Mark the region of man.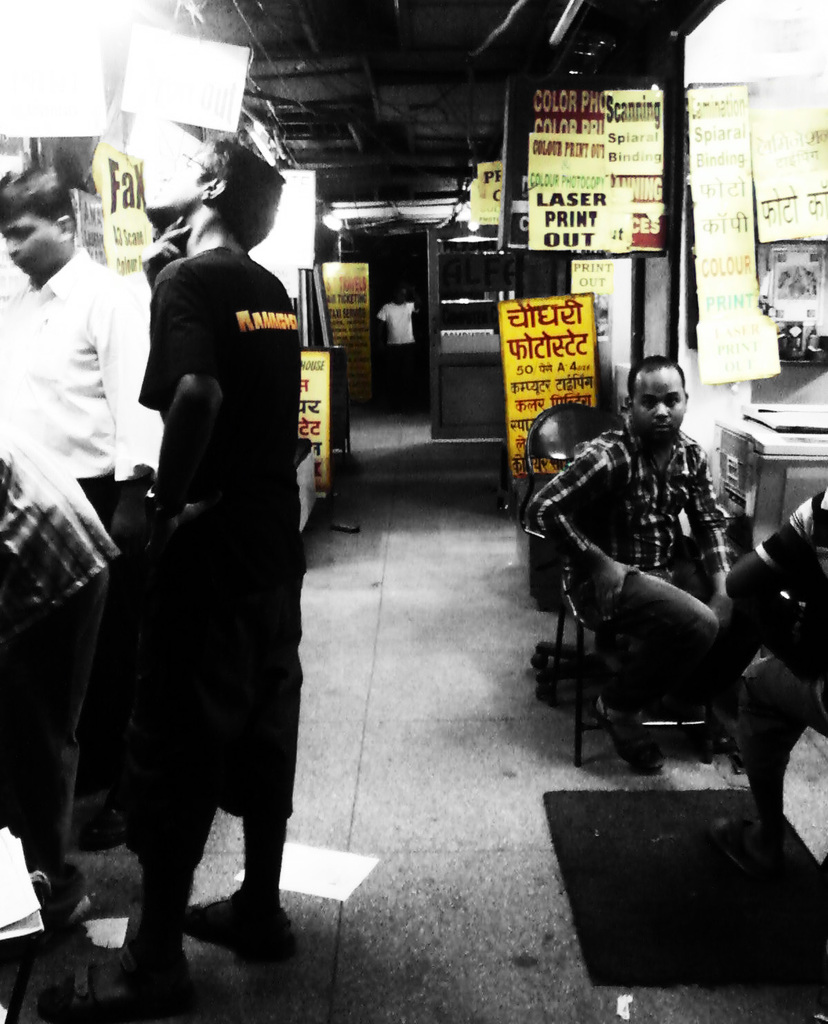
Region: region(0, 165, 152, 913).
